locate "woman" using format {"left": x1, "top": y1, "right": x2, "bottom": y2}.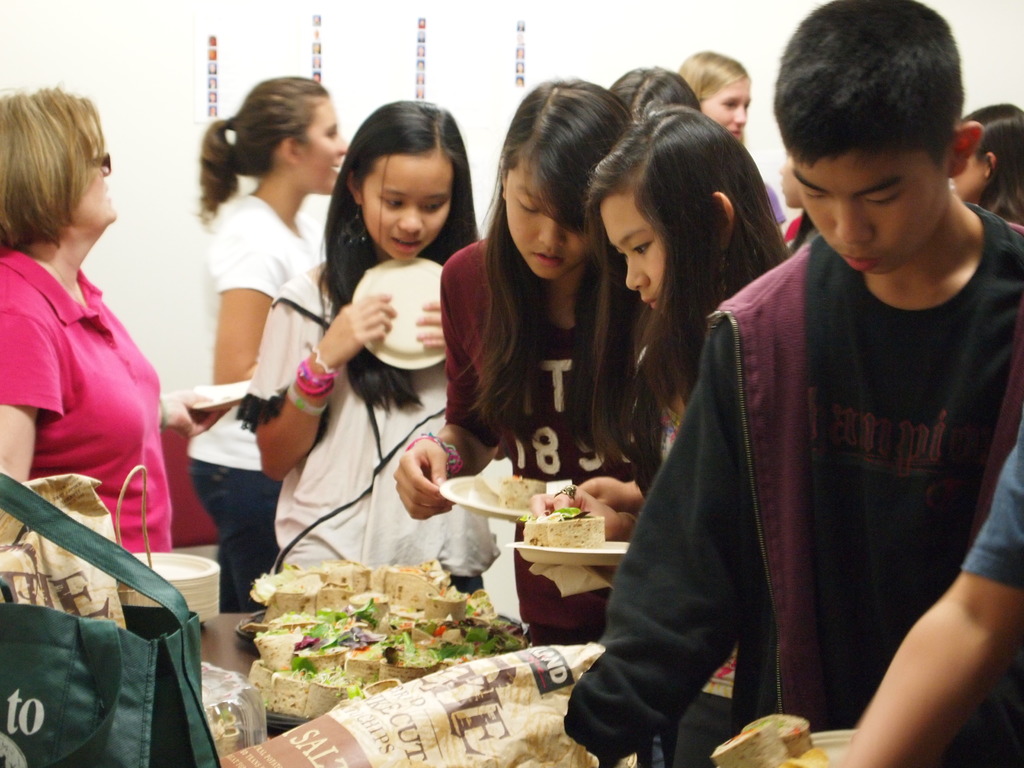
{"left": 0, "top": 82, "right": 177, "bottom": 580}.
